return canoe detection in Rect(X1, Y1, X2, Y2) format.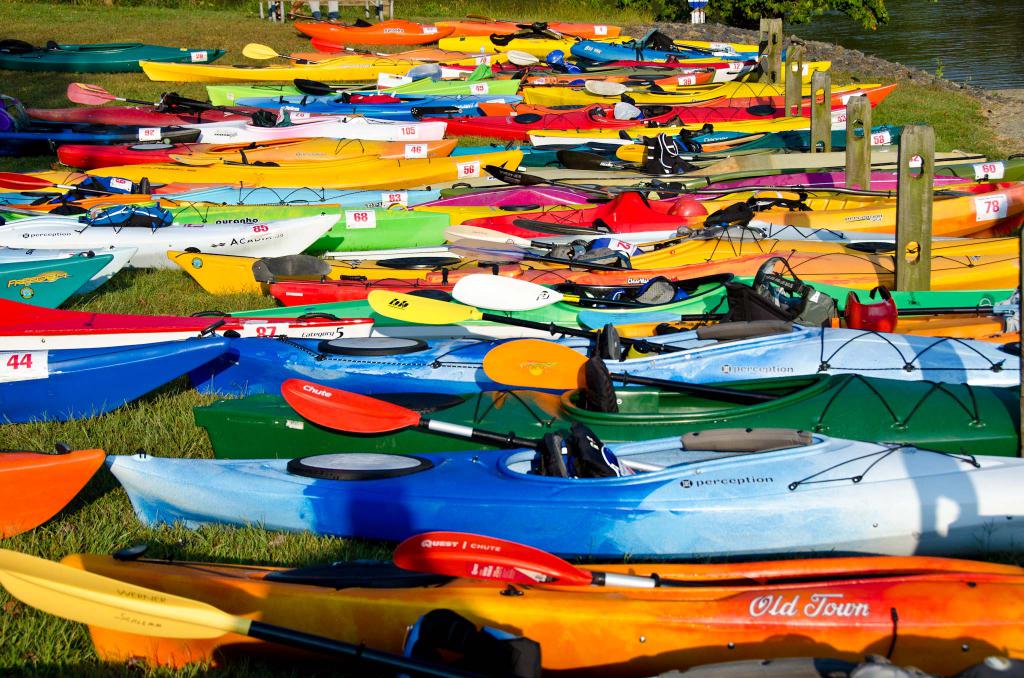
Rect(138, 54, 421, 82).
